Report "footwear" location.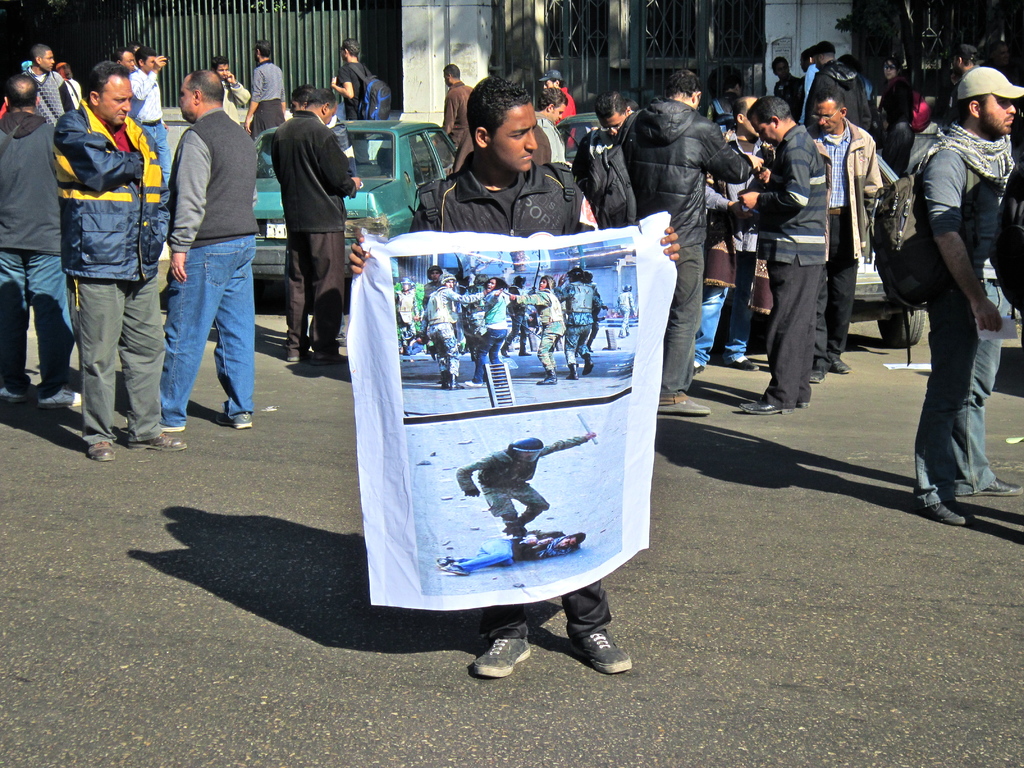
Report: <box>565,367,577,378</box>.
